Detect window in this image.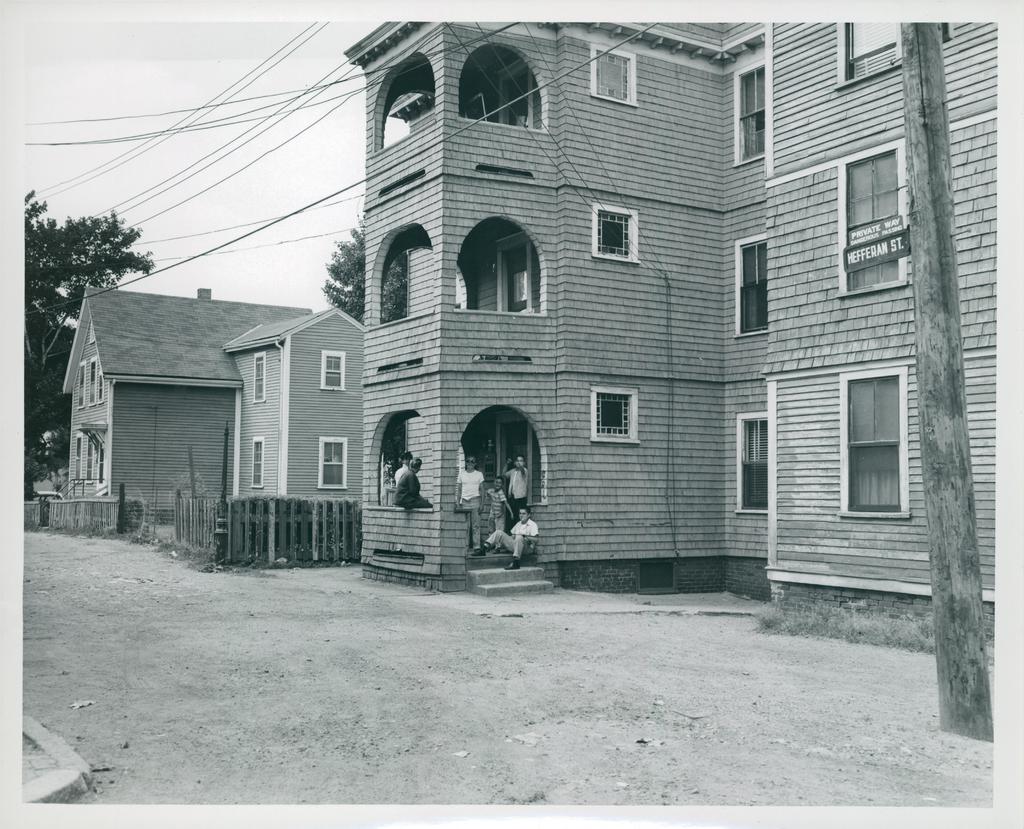
Detection: crop(83, 427, 95, 482).
